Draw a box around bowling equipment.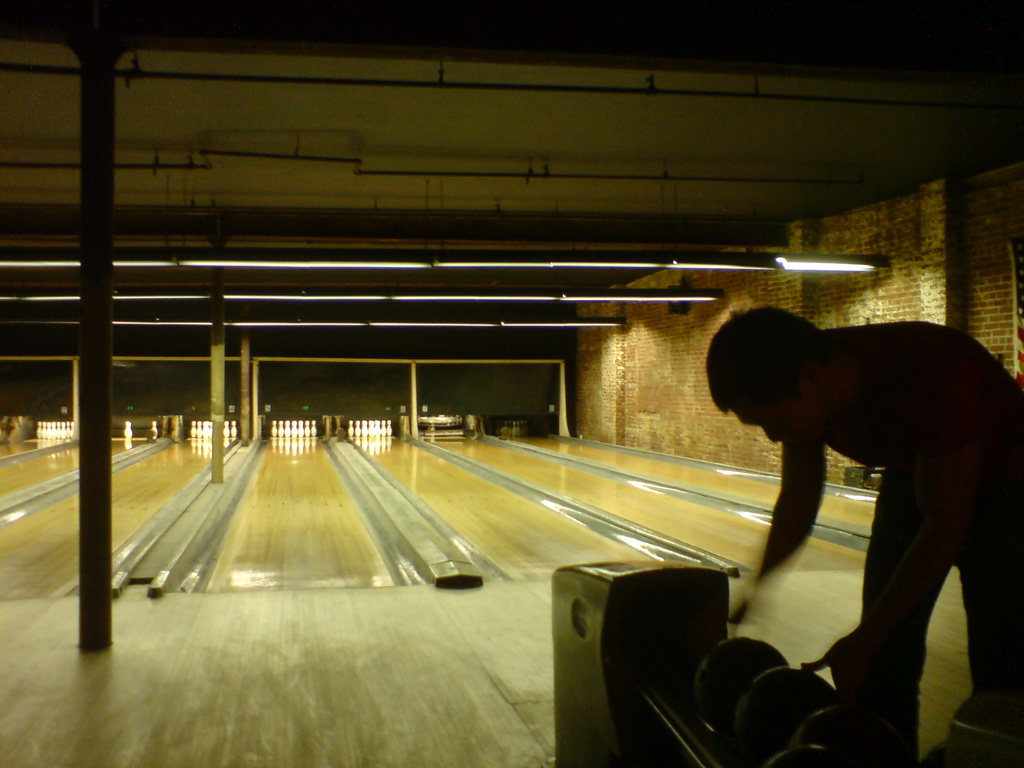
bbox=(344, 419, 397, 442).
